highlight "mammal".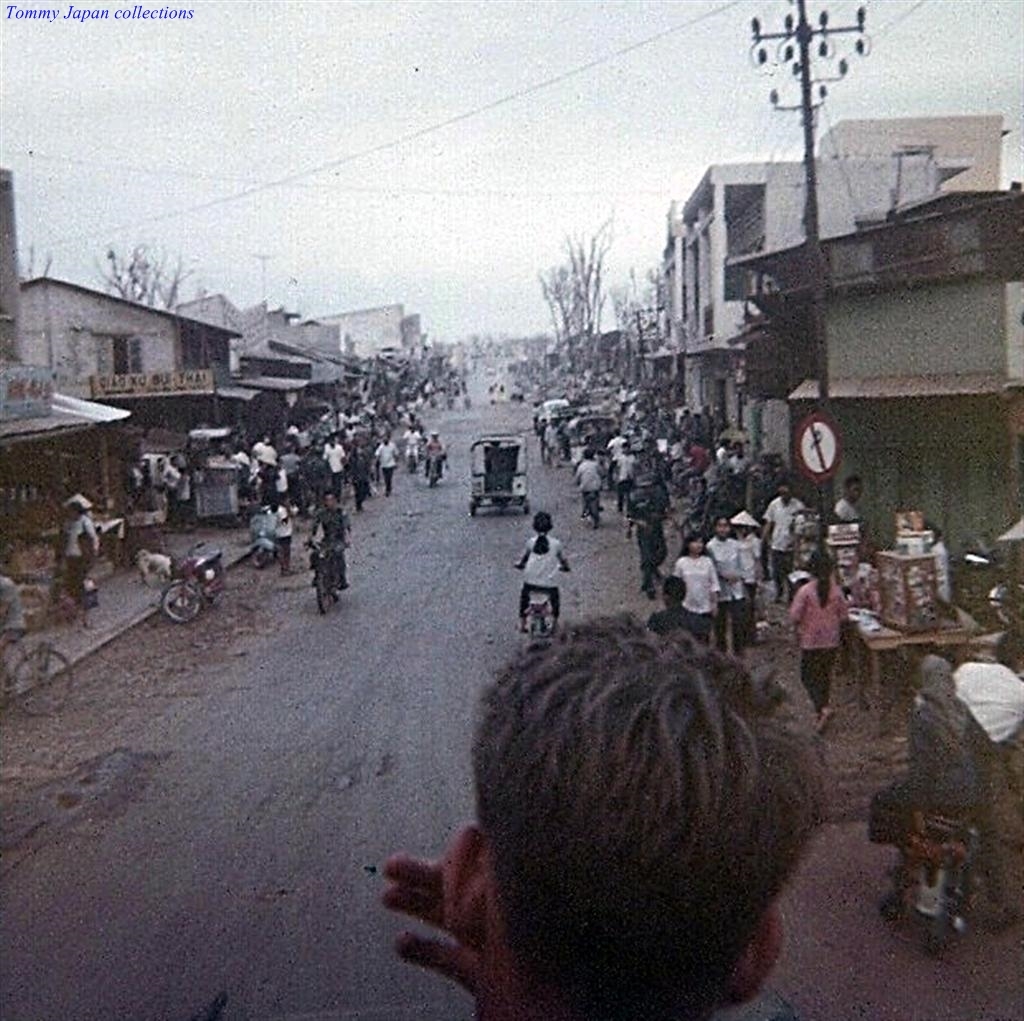
Highlighted region: [912, 627, 1023, 796].
